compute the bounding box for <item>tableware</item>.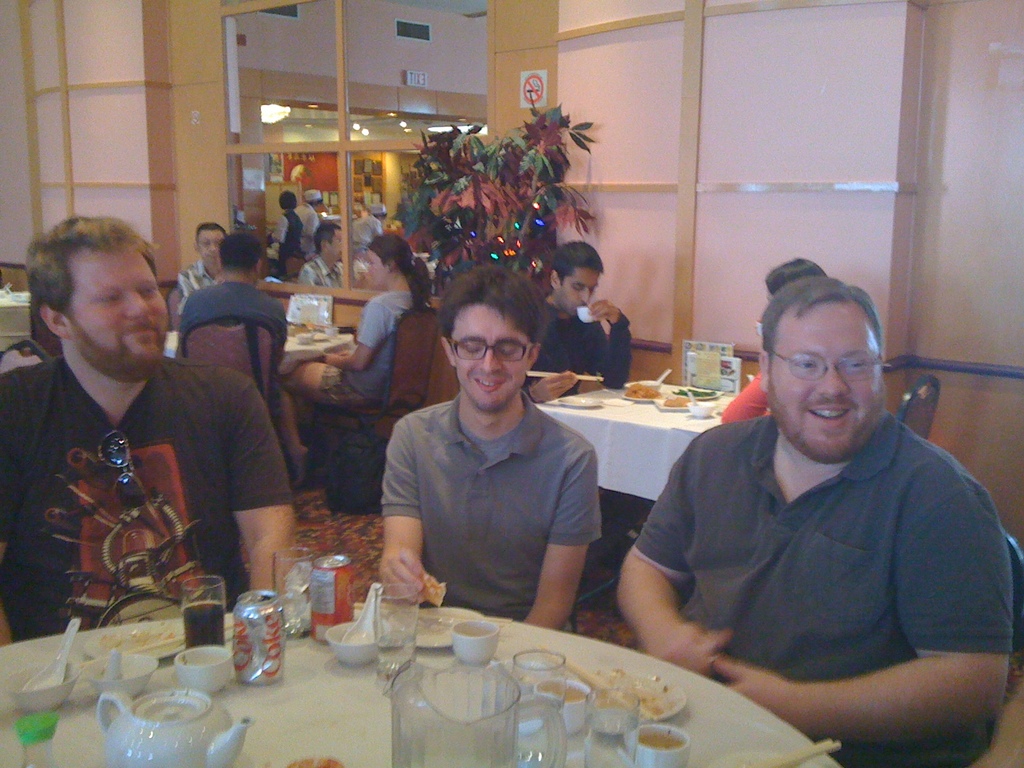
bbox=[323, 328, 340, 339].
